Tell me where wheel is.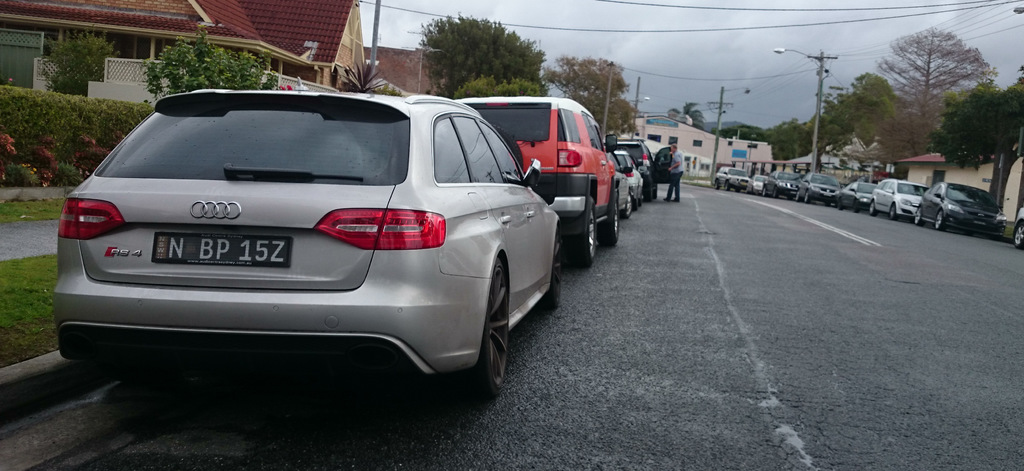
wheel is at rect(650, 186, 659, 200).
